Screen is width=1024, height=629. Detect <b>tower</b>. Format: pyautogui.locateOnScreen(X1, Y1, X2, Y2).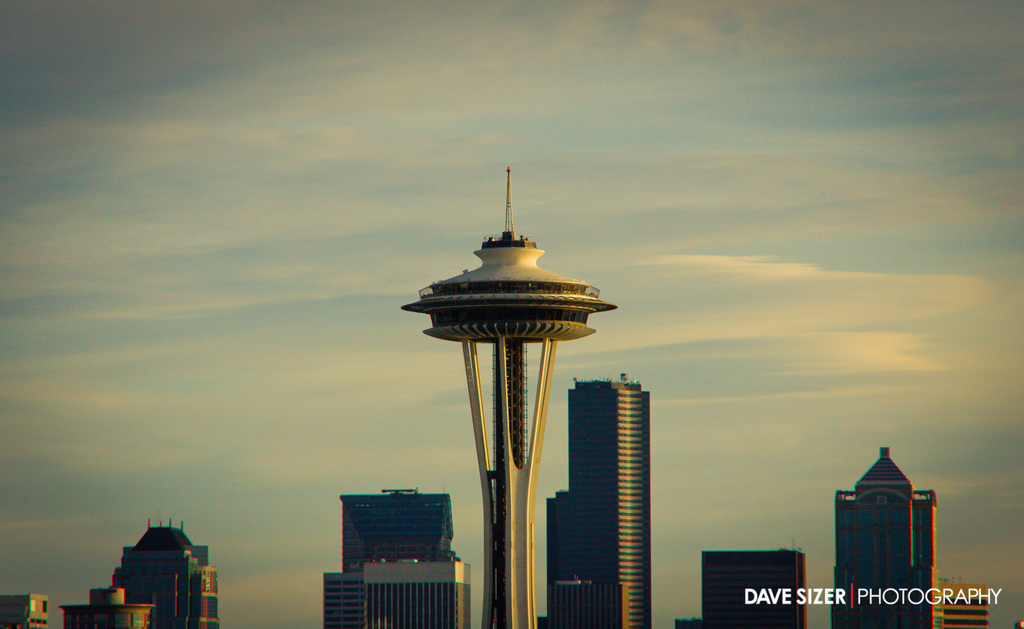
pyautogui.locateOnScreen(0, 594, 47, 628).
